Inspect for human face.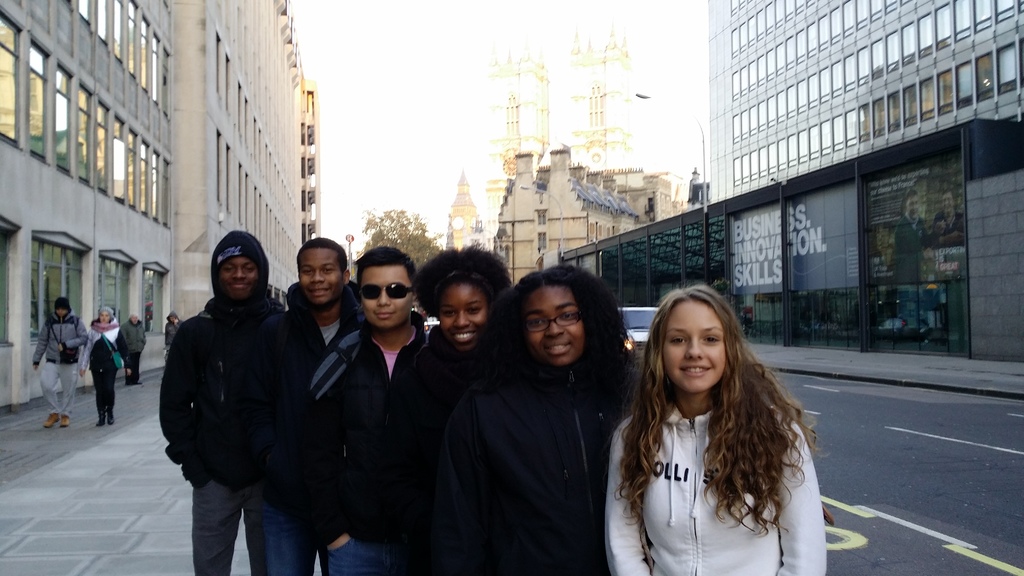
Inspection: bbox(298, 248, 344, 307).
